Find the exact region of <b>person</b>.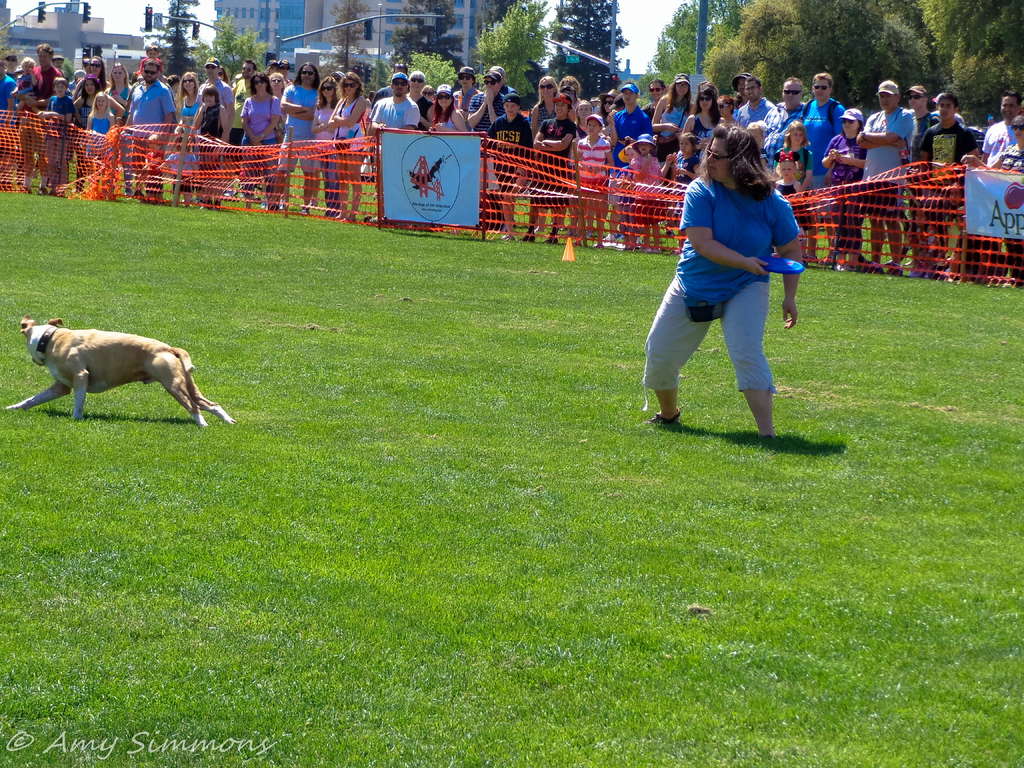
Exact region: BBox(67, 53, 105, 120).
